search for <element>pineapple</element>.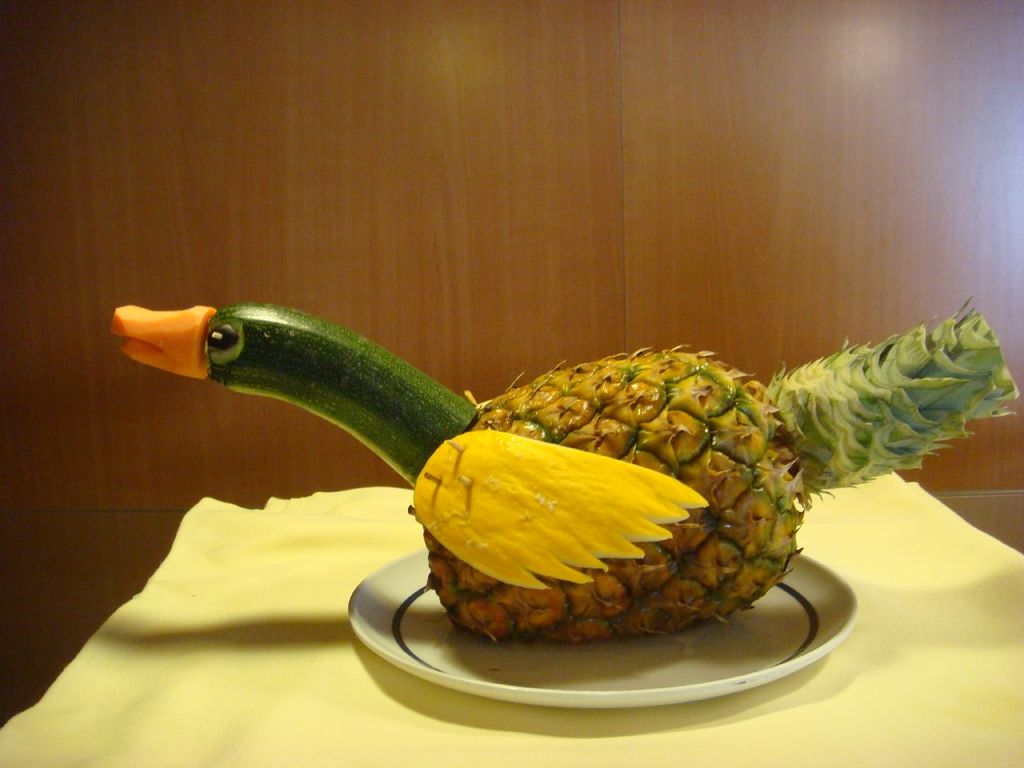
Found at [x1=399, y1=355, x2=803, y2=673].
